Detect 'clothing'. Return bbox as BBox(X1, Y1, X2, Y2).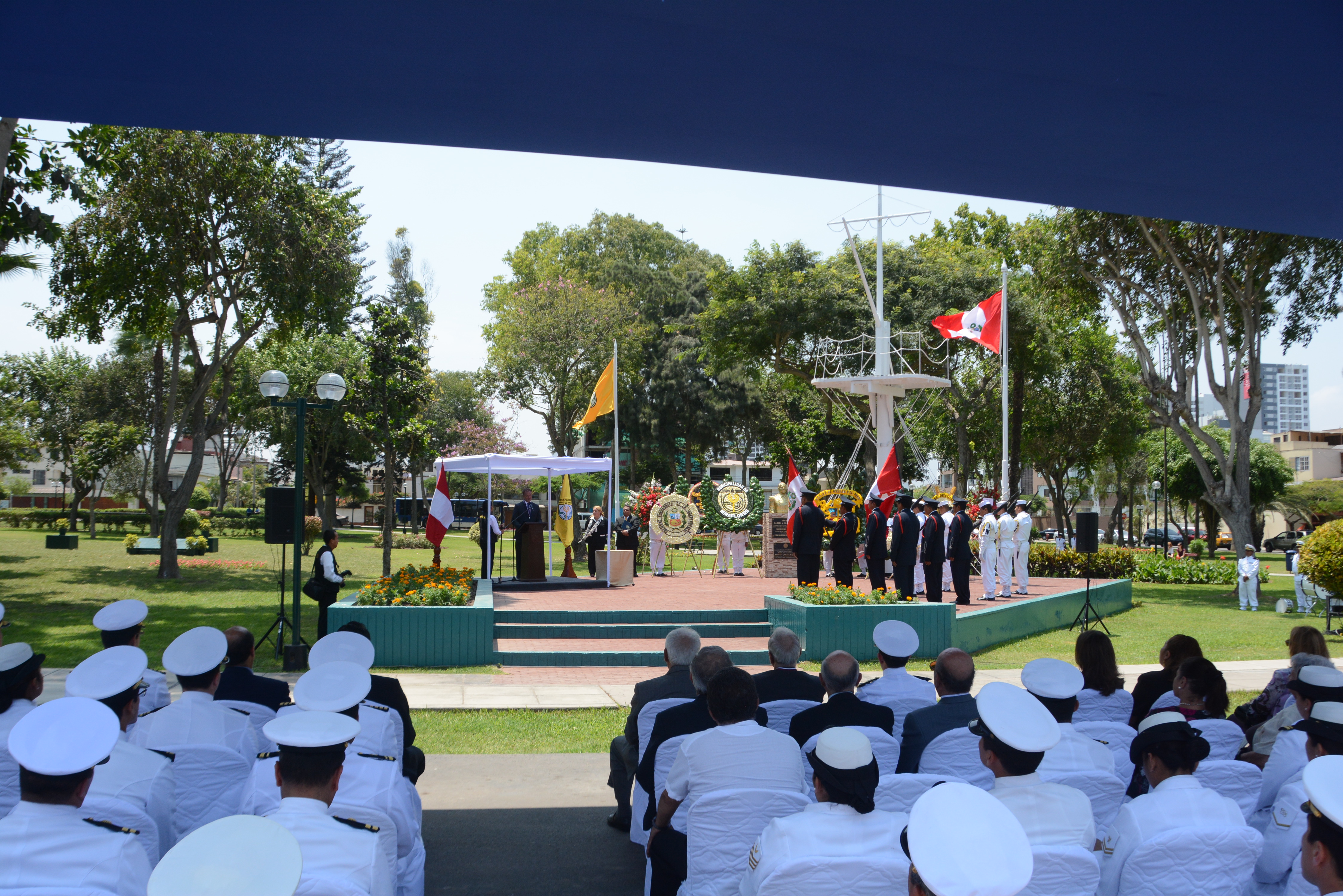
BBox(214, 158, 217, 171).
